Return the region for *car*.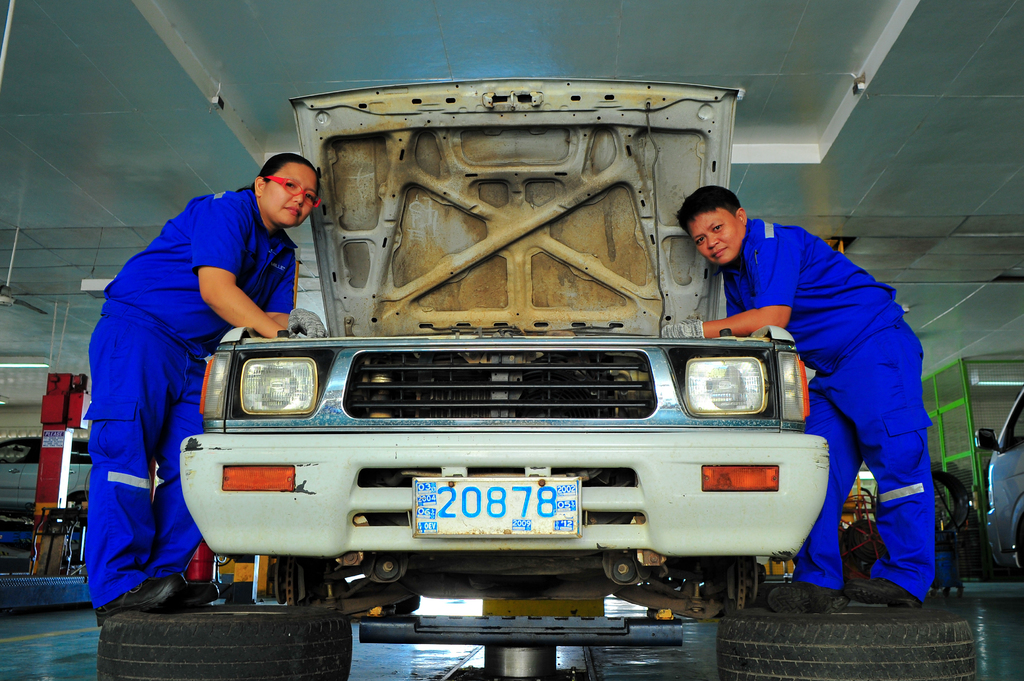
174, 78, 835, 613.
